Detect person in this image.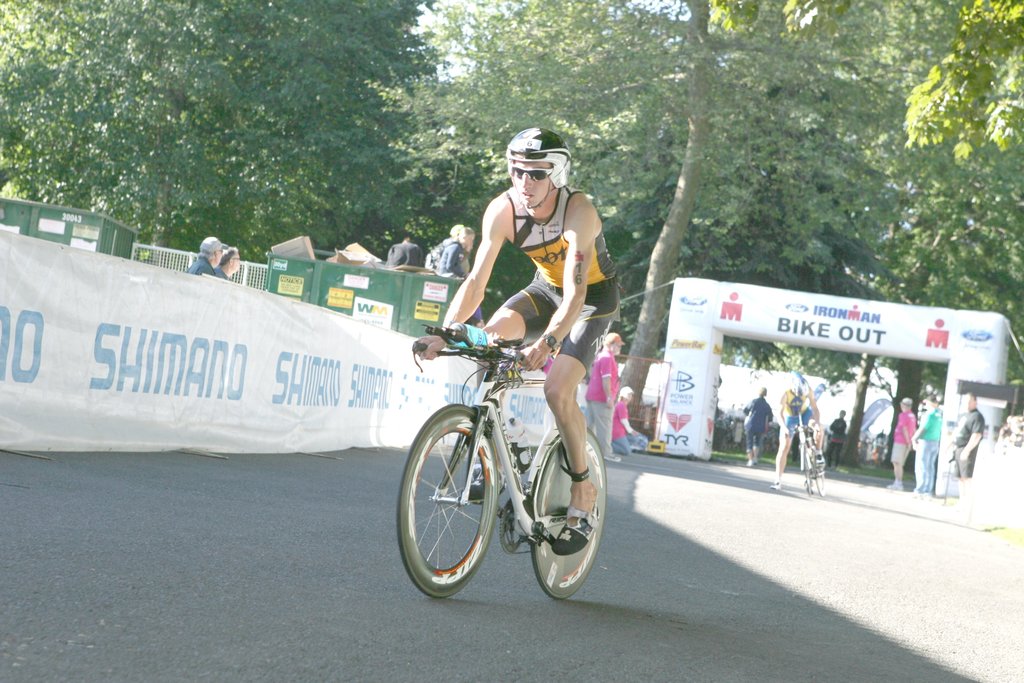
Detection: (210, 247, 241, 278).
